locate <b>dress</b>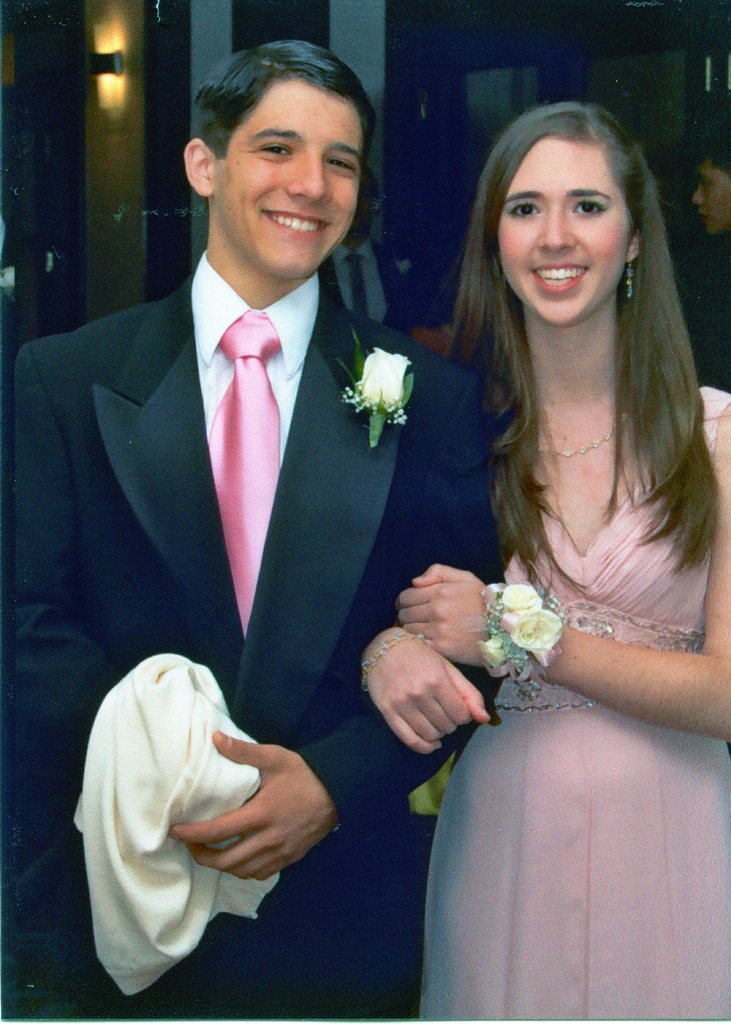
rect(422, 440, 687, 1006)
